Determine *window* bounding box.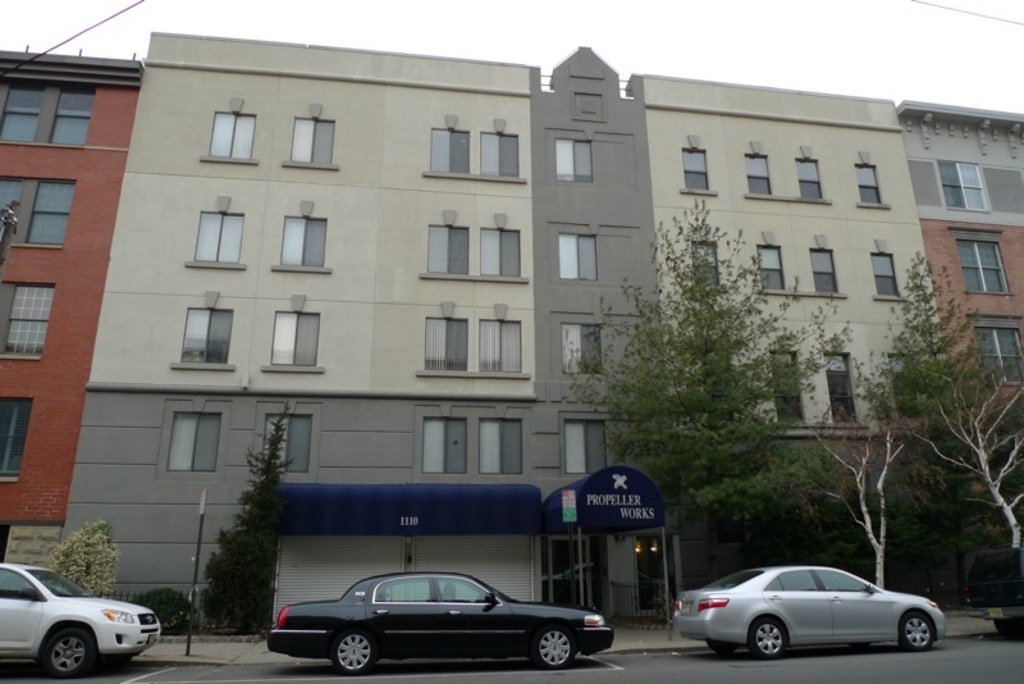
Determined: (262,414,312,476).
